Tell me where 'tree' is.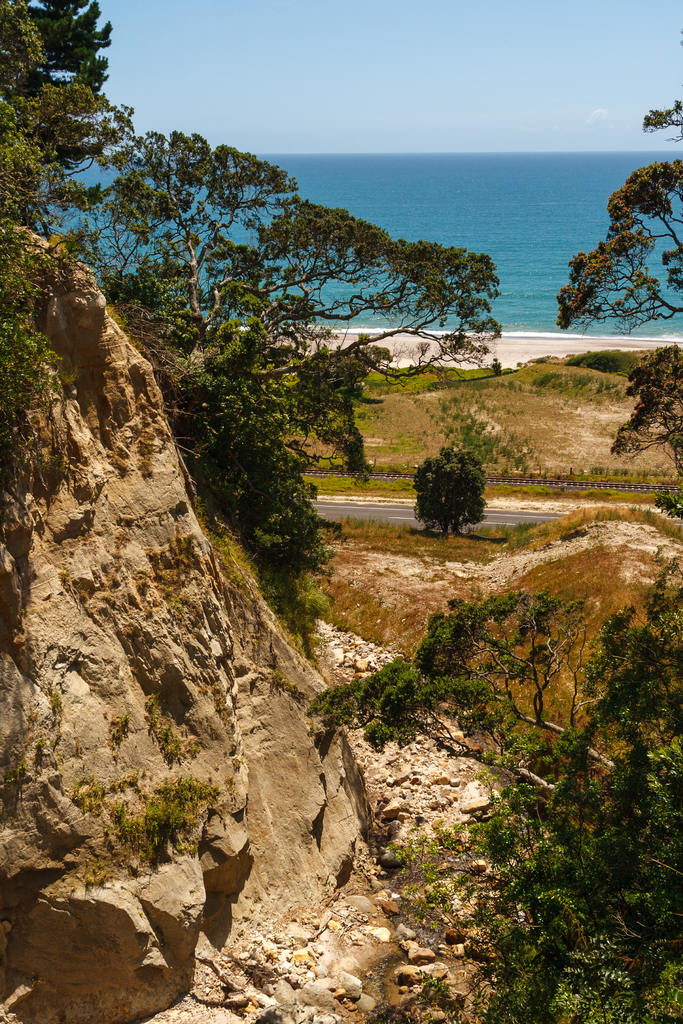
'tree' is at [308,573,682,1023].
